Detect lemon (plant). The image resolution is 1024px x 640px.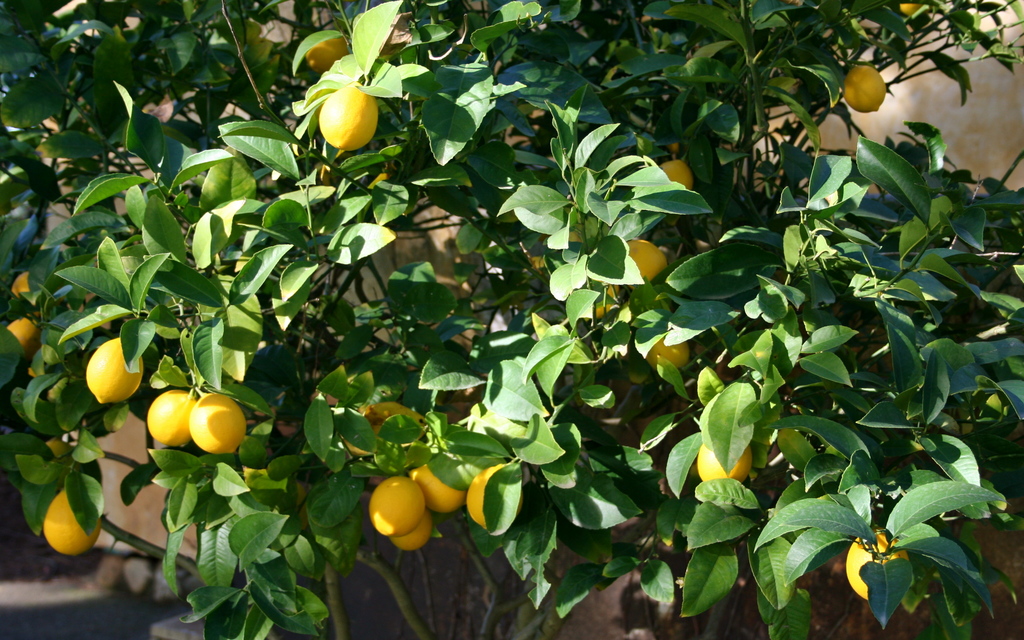
x1=390 y1=513 x2=432 y2=551.
